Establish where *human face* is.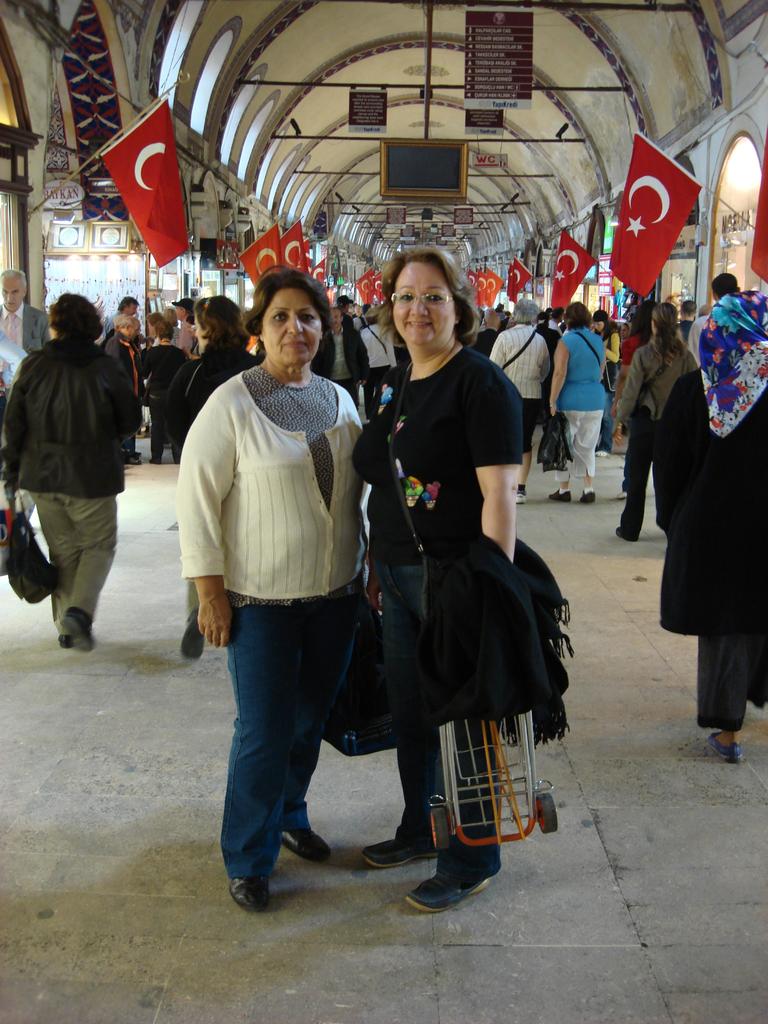
Established at [x1=146, y1=317, x2=155, y2=335].
